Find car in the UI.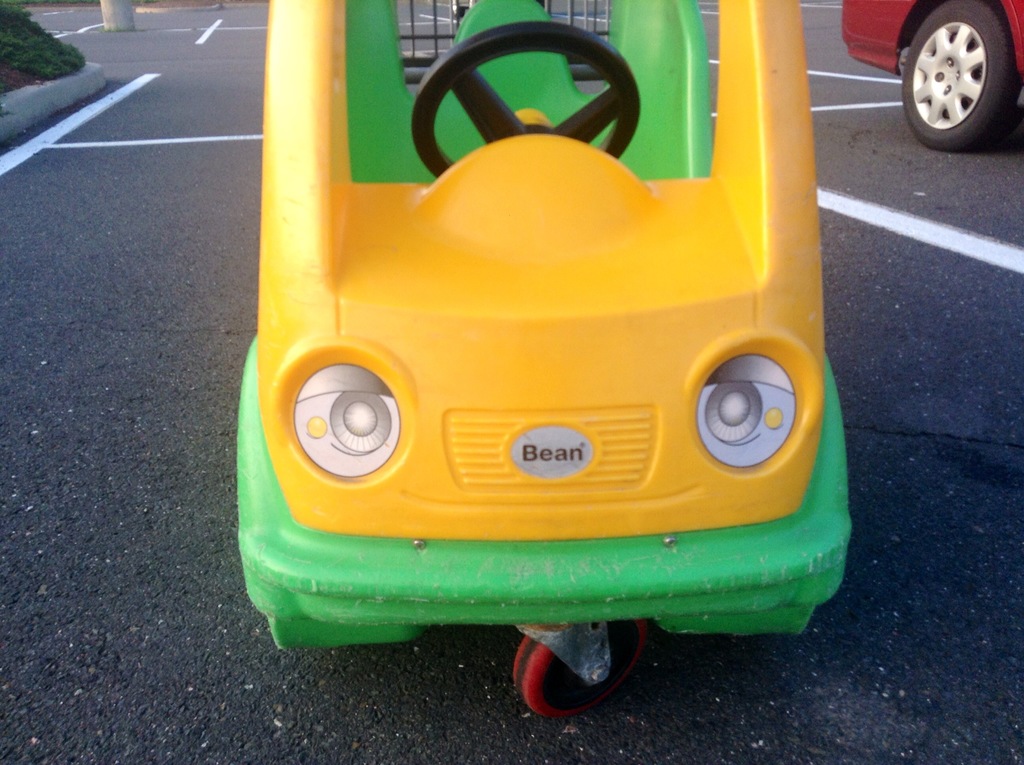
UI element at l=205, t=0, r=840, b=751.
